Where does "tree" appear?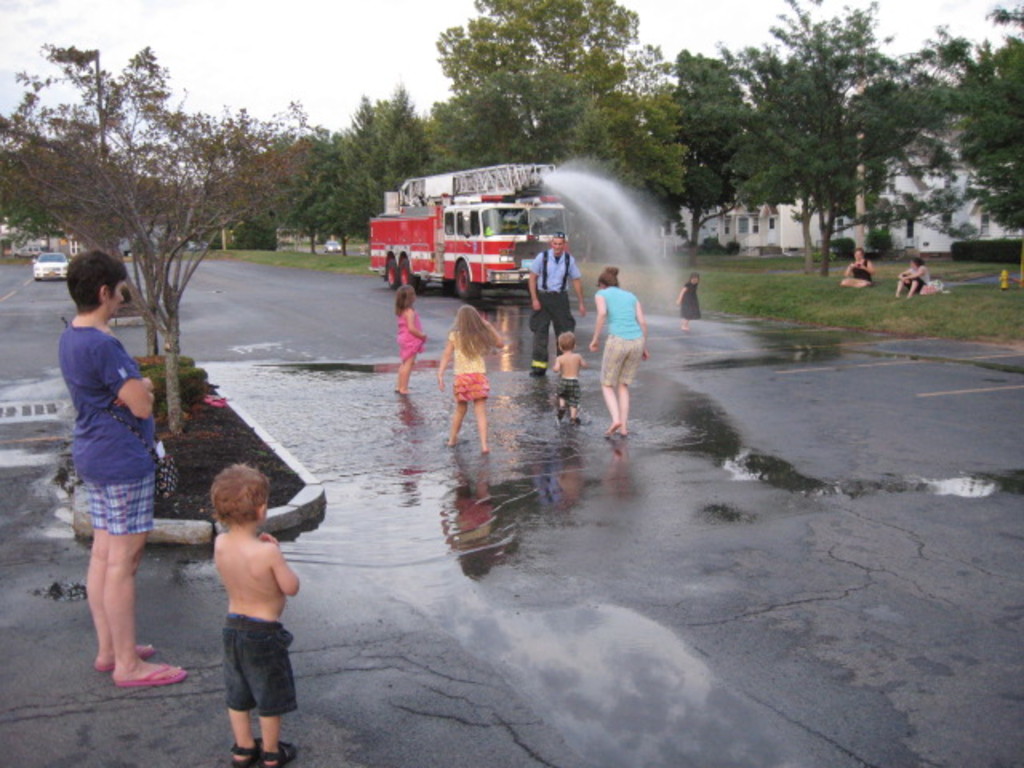
Appears at 336,78,437,256.
